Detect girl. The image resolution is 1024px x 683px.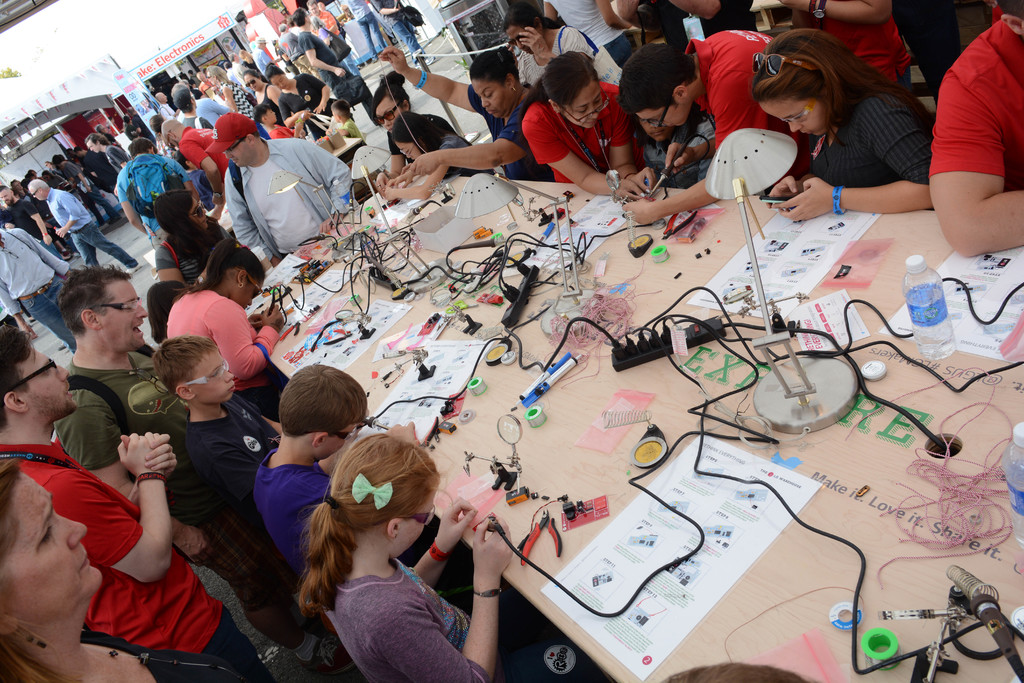
380 115 499 200.
